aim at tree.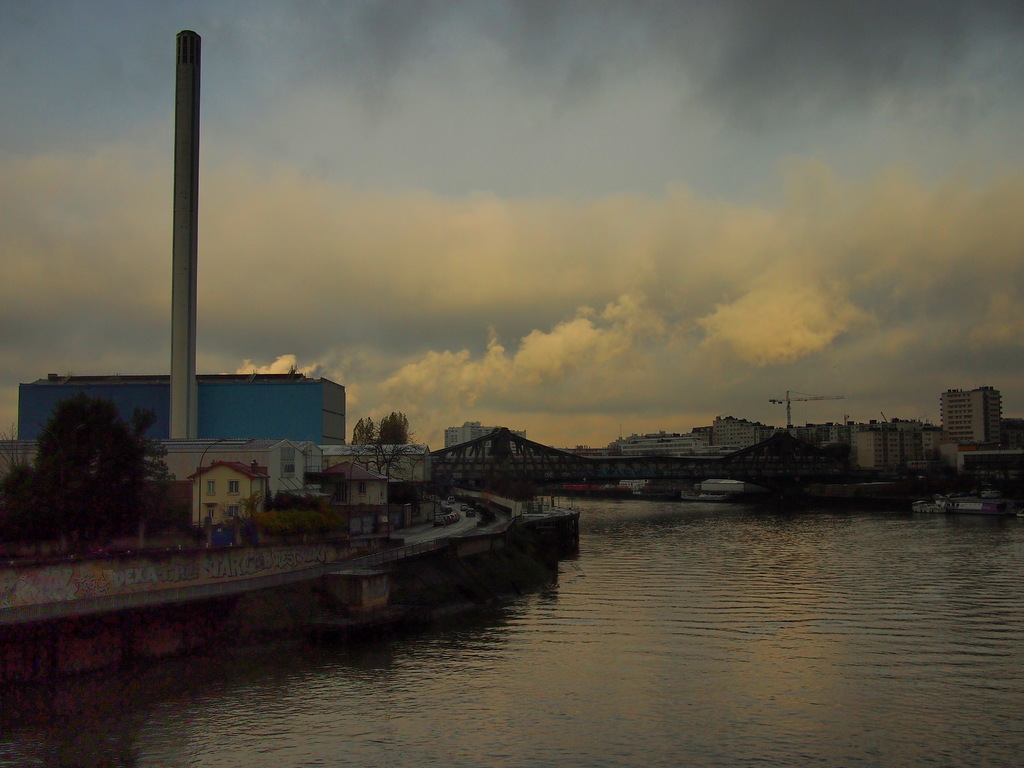
Aimed at box=[681, 447, 698, 457].
